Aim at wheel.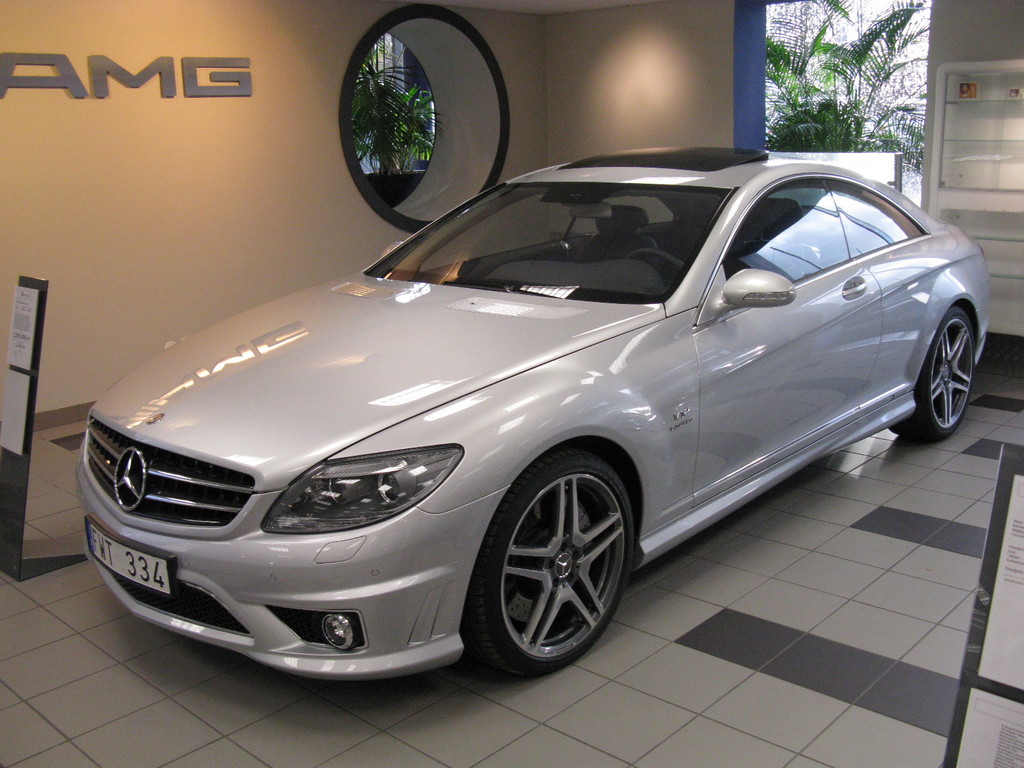
Aimed at [885,302,977,450].
